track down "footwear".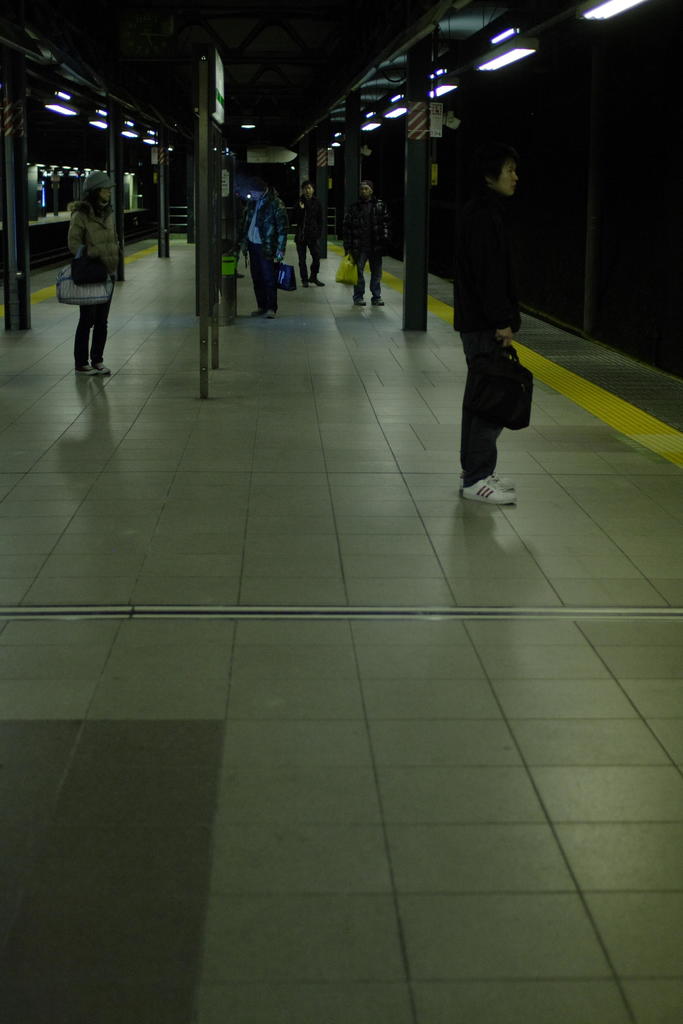
Tracked to <box>302,282,311,289</box>.
